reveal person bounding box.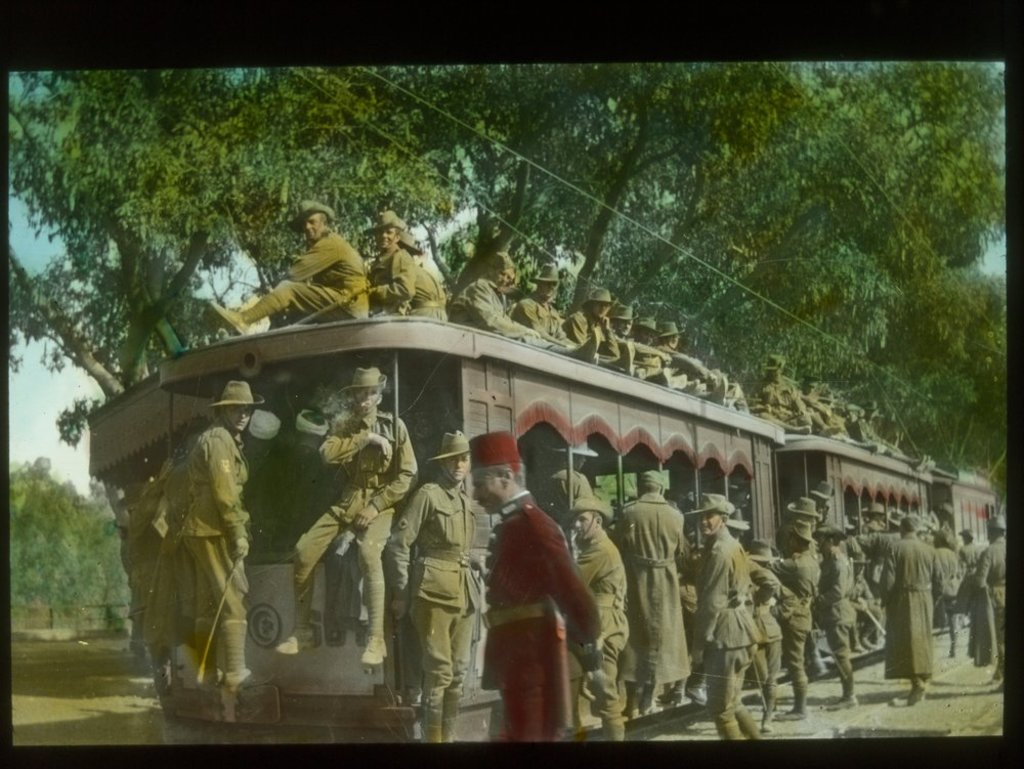
Revealed: (x1=872, y1=511, x2=936, y2=706).
